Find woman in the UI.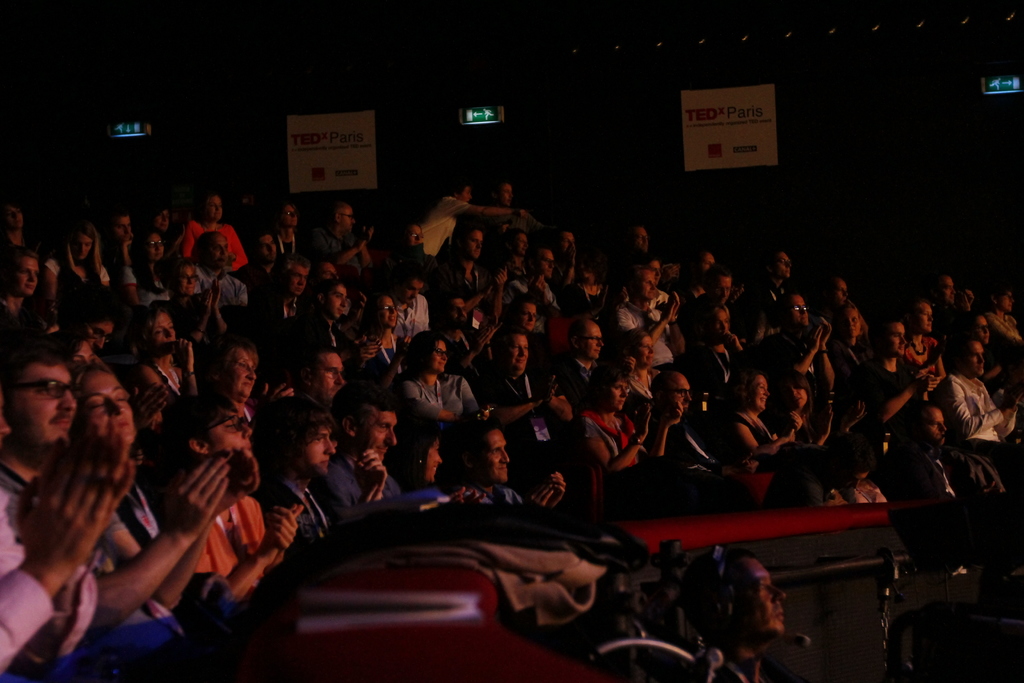
UI element at (left=122, top=226, right=173, bottom=313).
